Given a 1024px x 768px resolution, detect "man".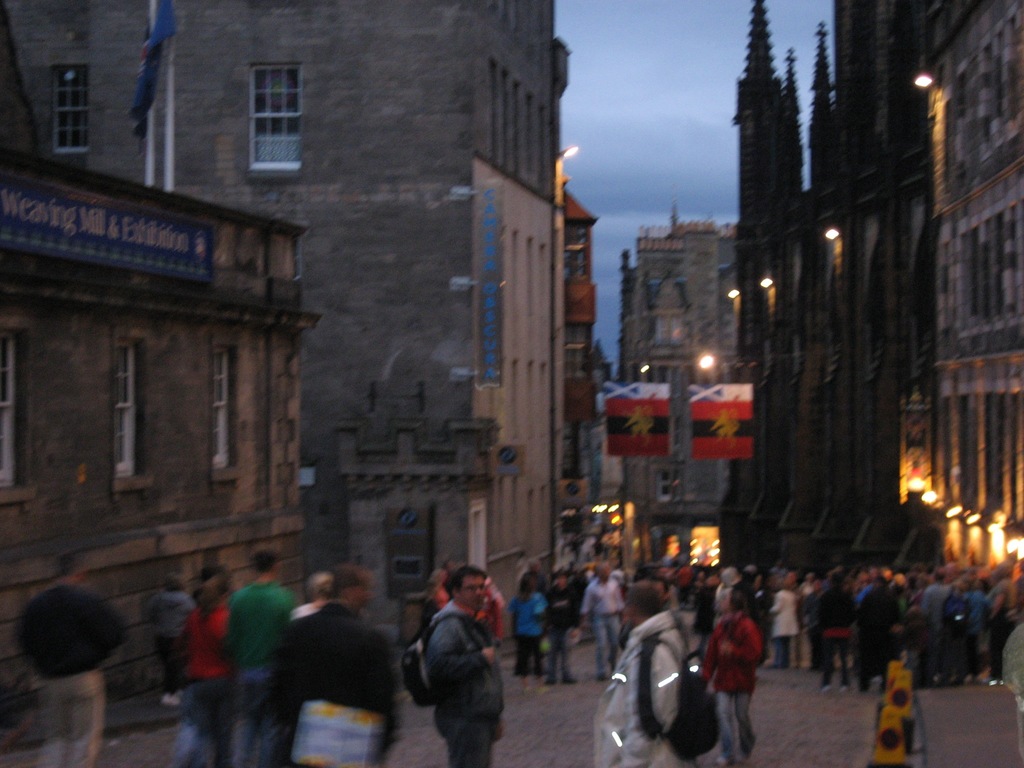
bbox=[578, 562, 624, 681].
